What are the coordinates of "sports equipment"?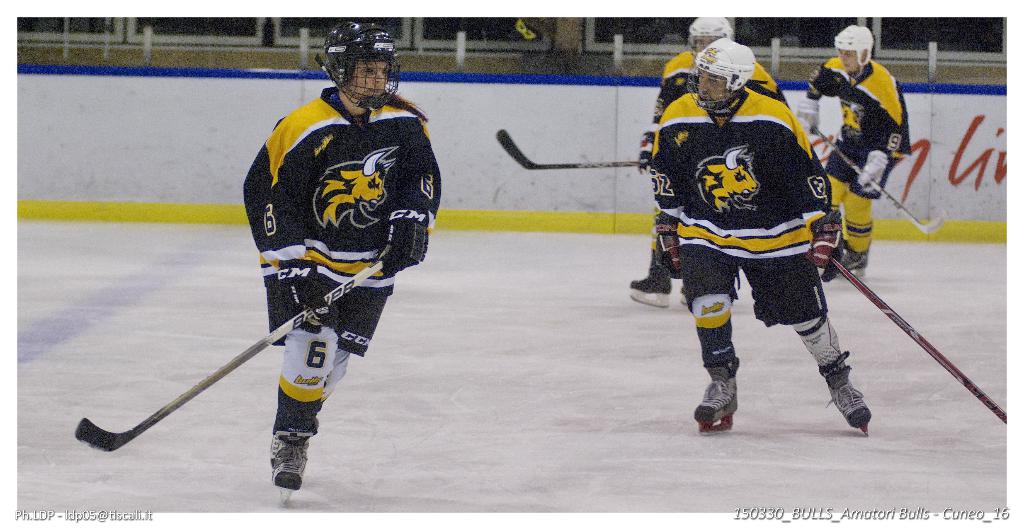
(793, 97, 819, 134).
